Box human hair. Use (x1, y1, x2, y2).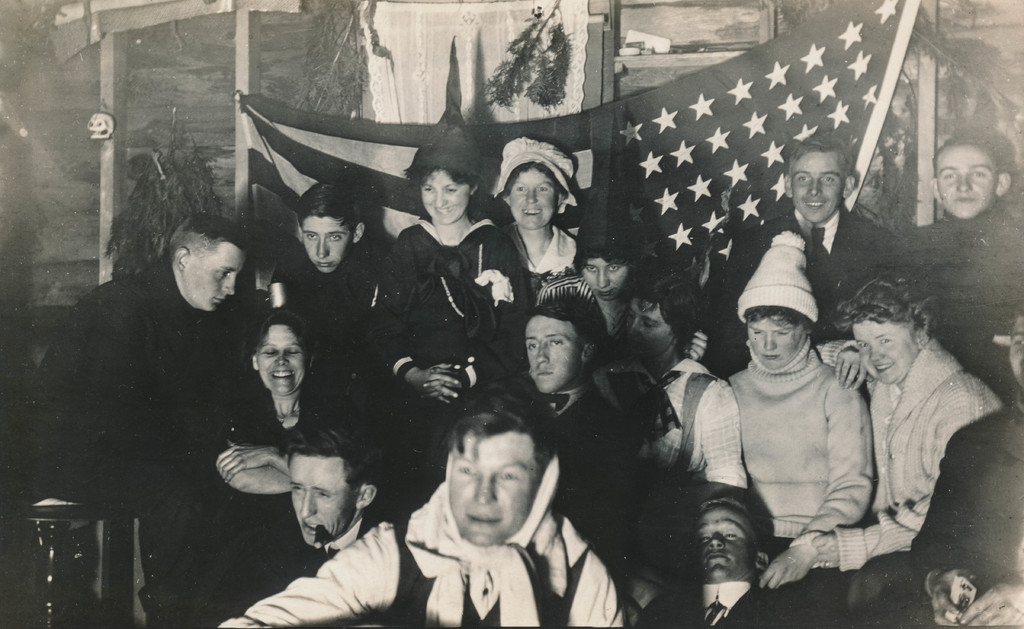
(399, 125, 481, 196).
